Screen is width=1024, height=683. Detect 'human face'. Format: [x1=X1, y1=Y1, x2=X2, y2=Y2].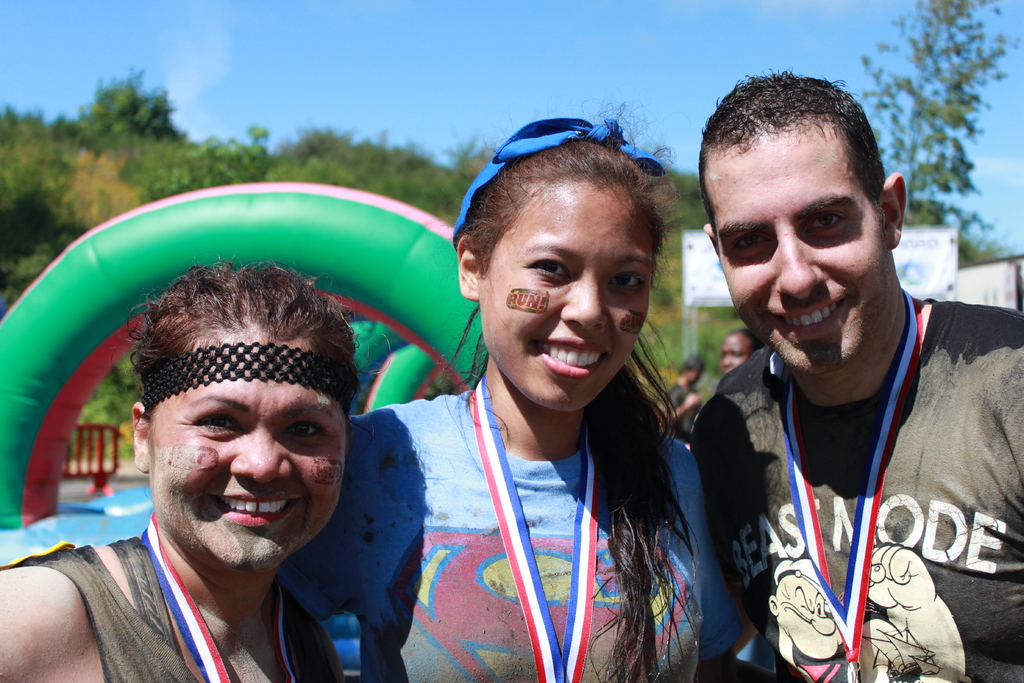
[x1=475, y1=180, x2=656, y2=413].
